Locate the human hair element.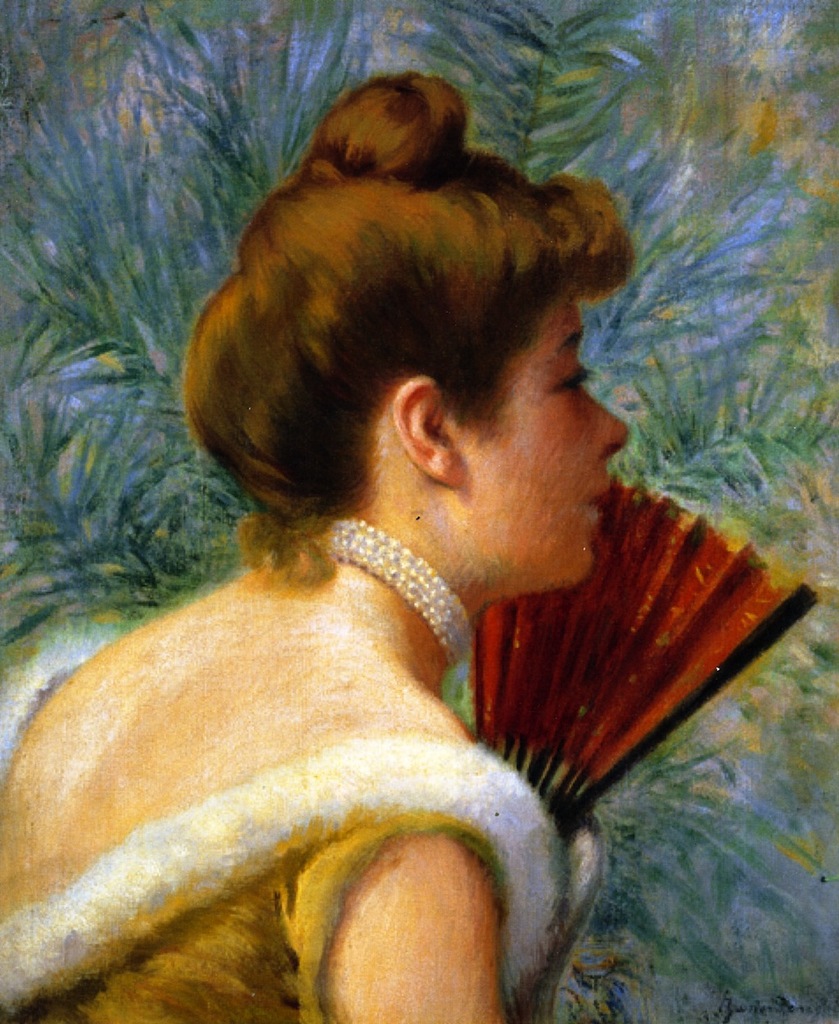
Element bbox: <box>183,69,639,589</box>.
